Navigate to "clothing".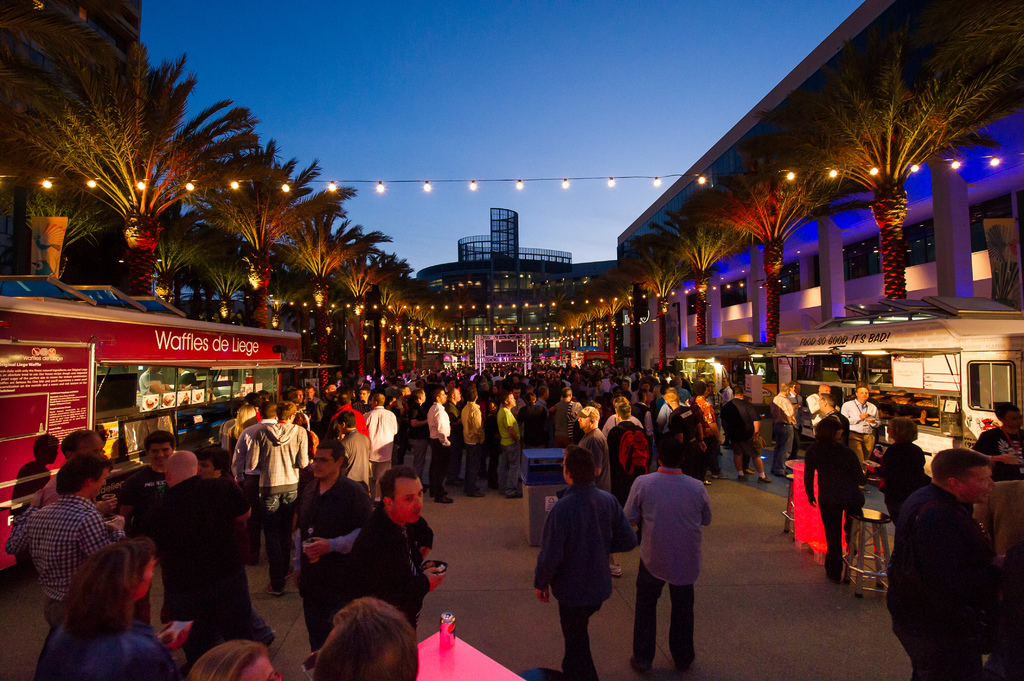
Navigation target: <bbox>352, 497, 458, 643</bbox>.
